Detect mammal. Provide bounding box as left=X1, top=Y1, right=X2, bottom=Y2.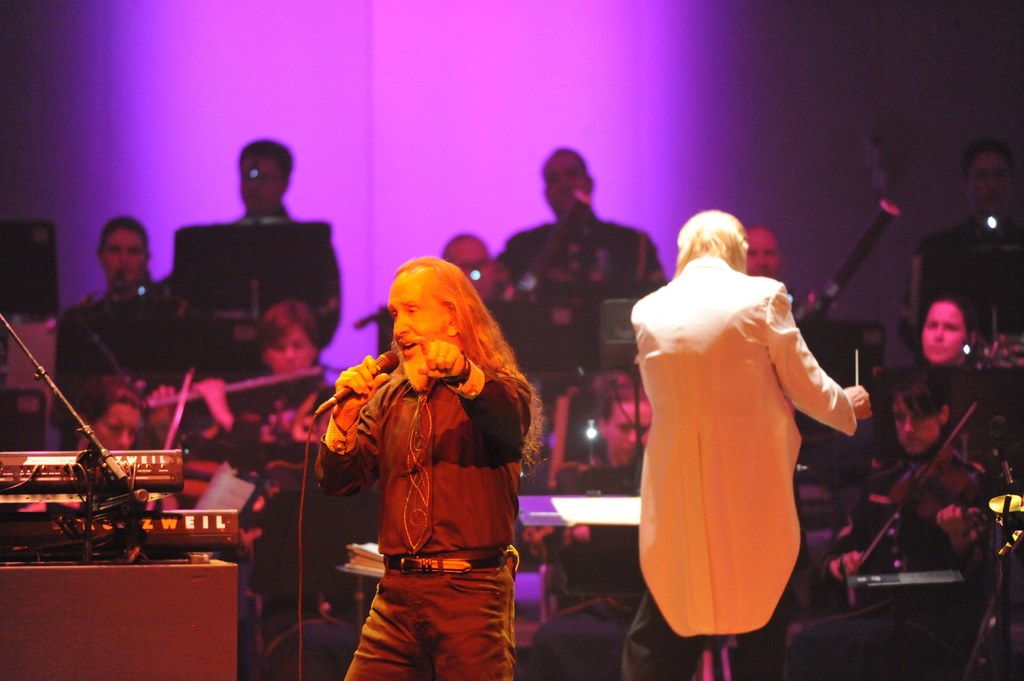
left=751, top=367, right=1023, bottom=680.
